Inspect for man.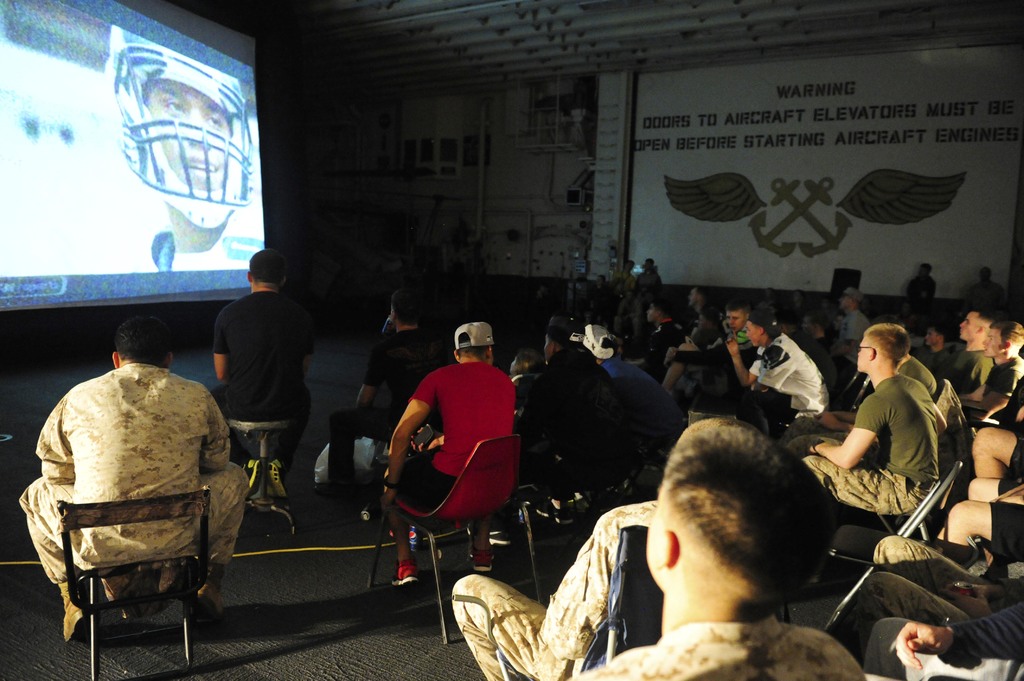
Inspection: bbox=(683, 289, 709, 324).
